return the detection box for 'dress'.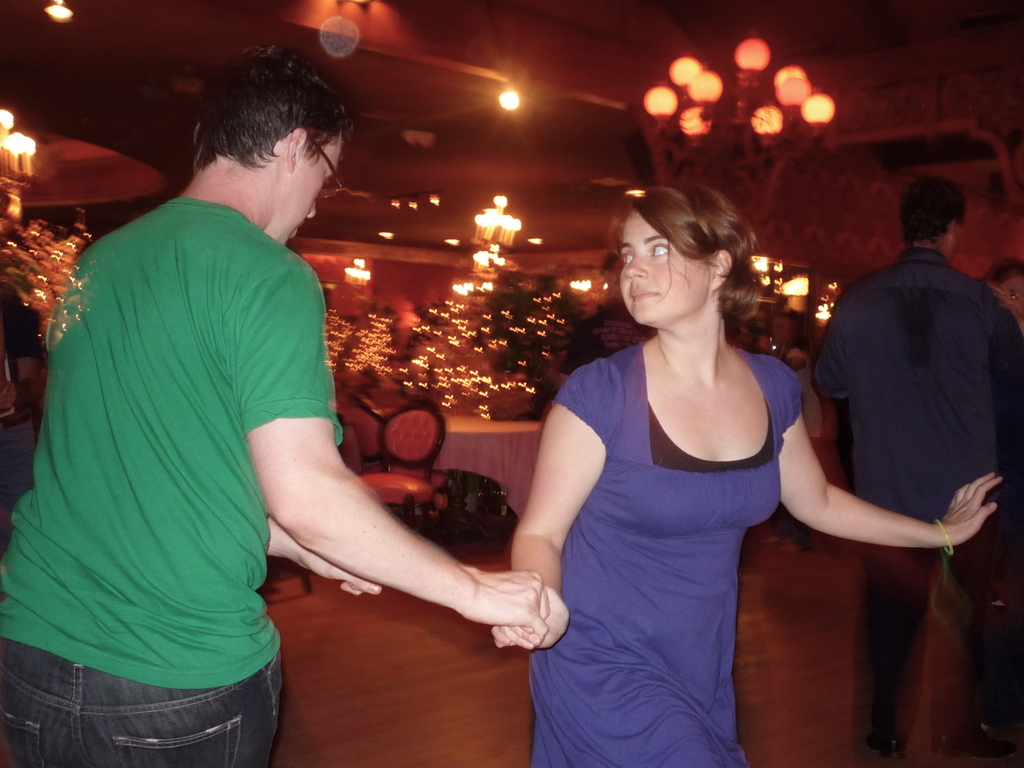
526 338 816 767.
